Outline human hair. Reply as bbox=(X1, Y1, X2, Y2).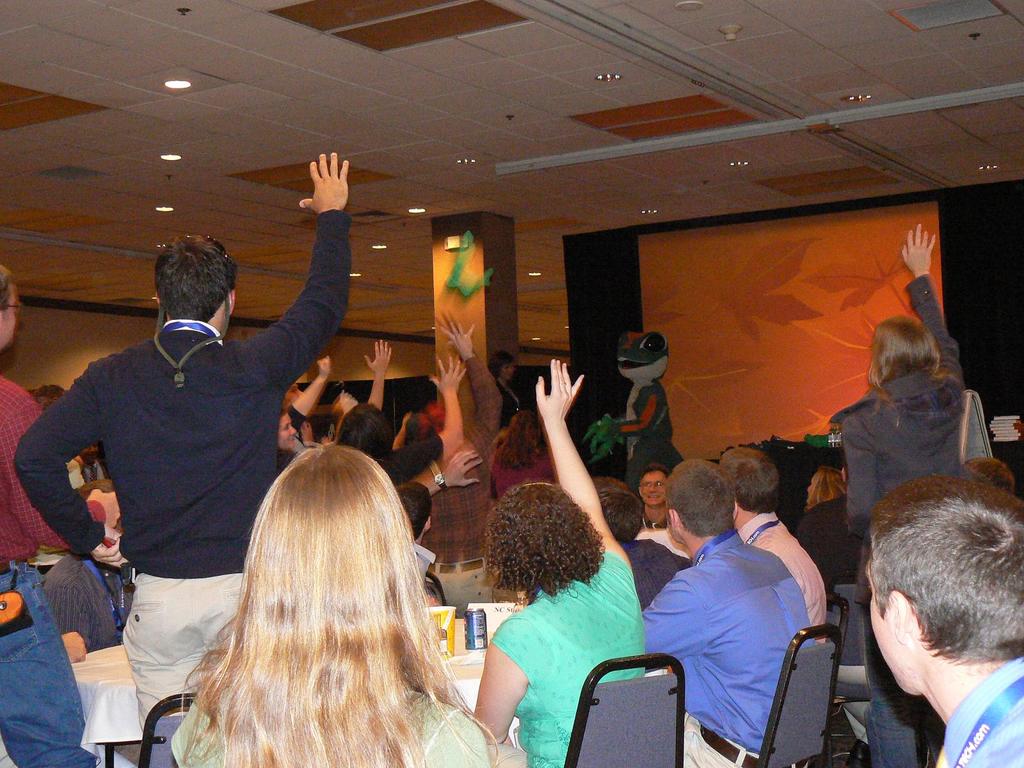
bbox=(493, 477, 603, 605).
